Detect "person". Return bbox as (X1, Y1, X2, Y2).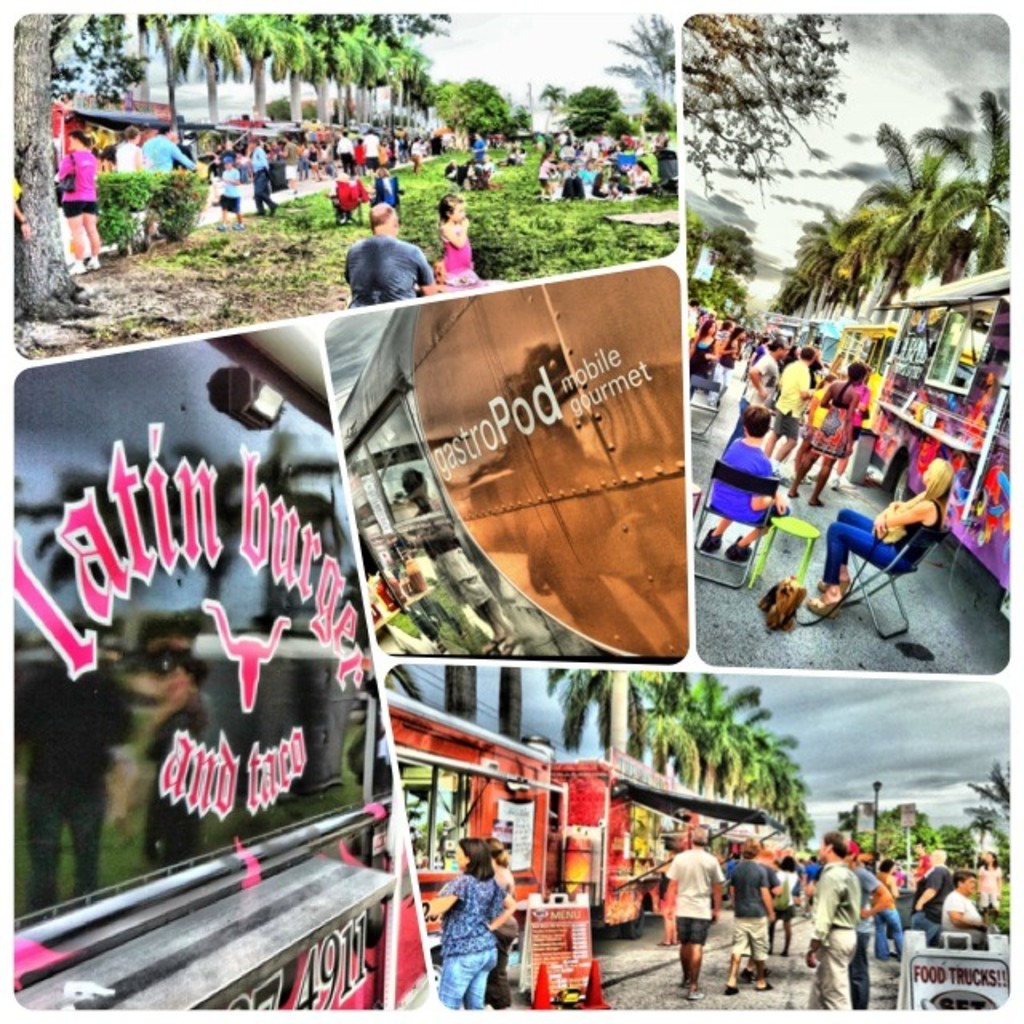
(662, 827, 722, 997).
